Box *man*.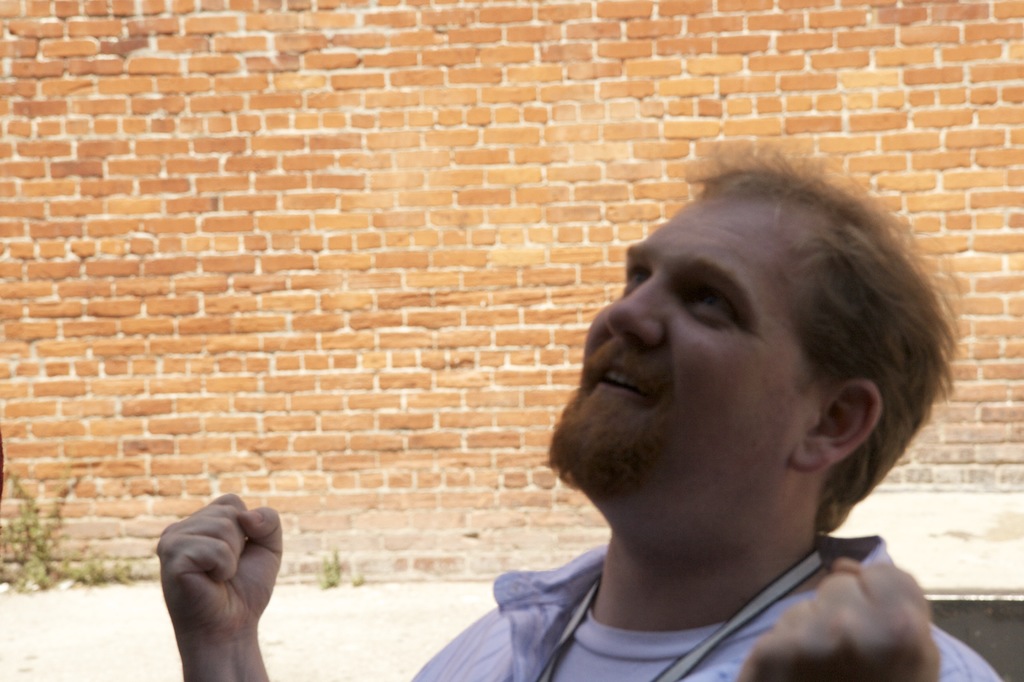
<box>214,47,987,676</box>.
